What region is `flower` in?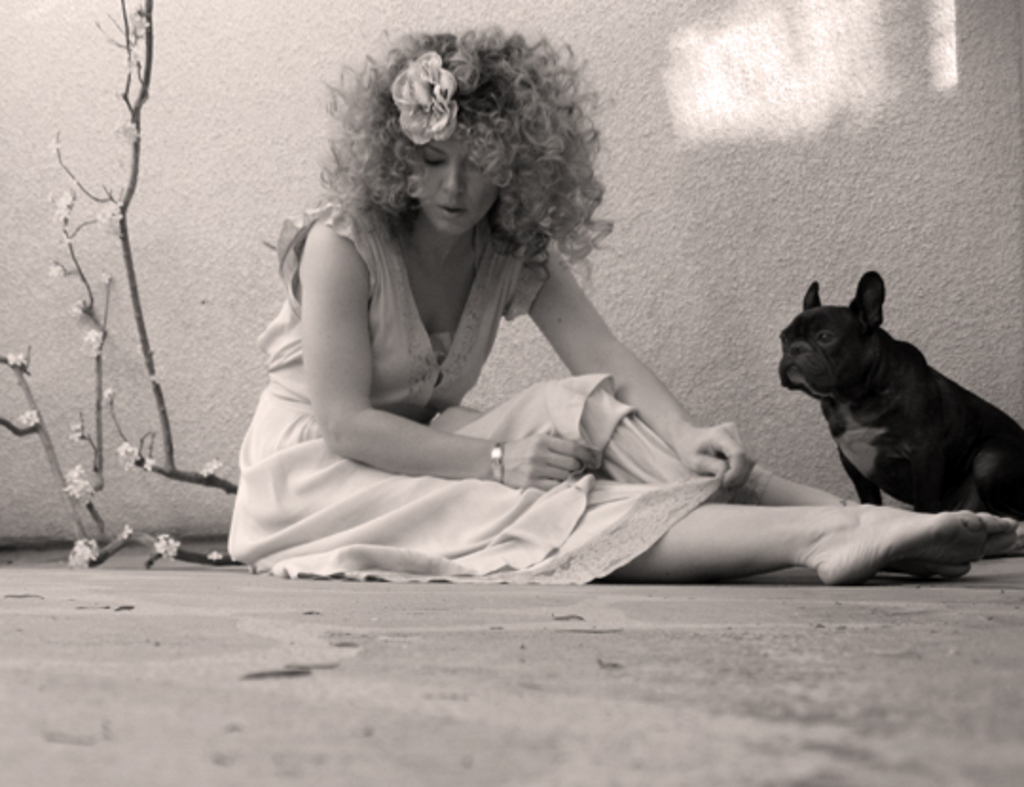
bbox(19, 412, 38, 429).
